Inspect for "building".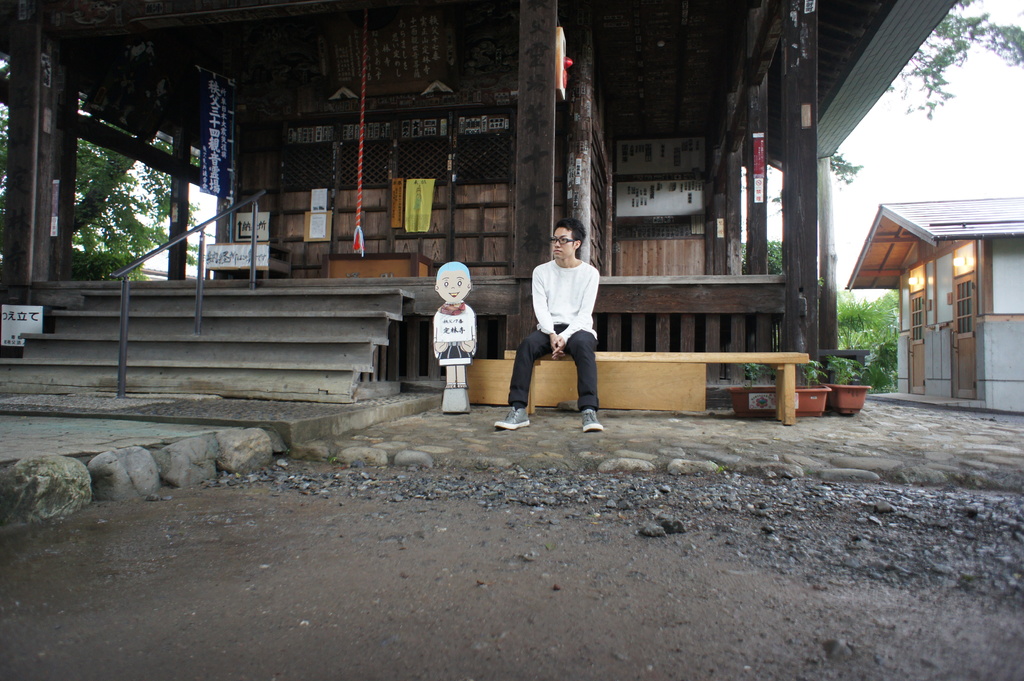
Inspection: bbox=[846, 195, 1023, 410].
